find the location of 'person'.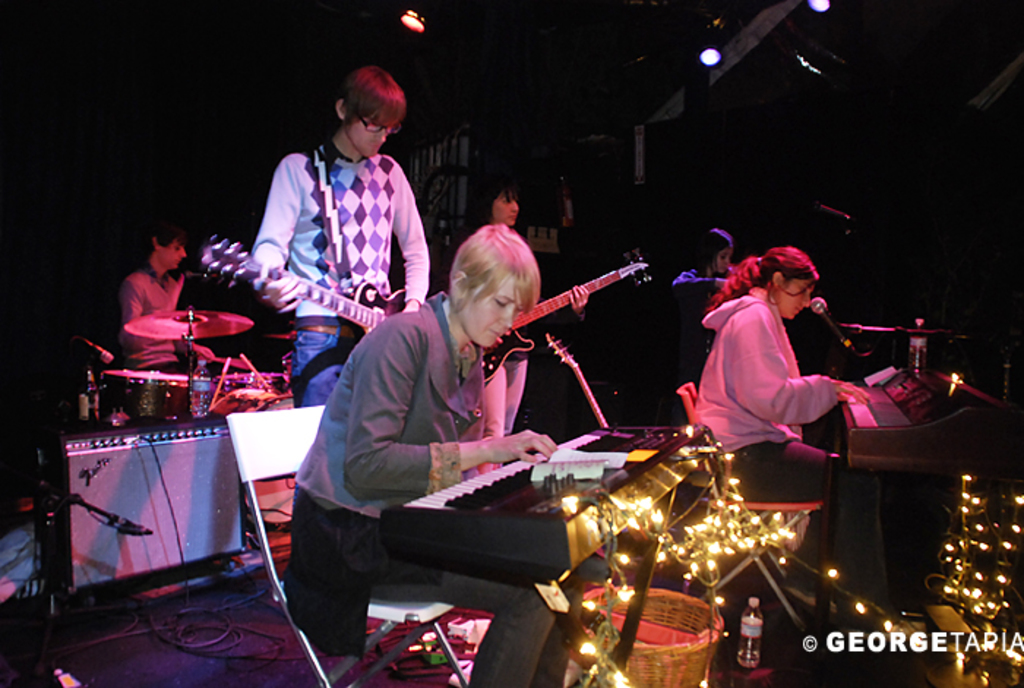
Location: {"x1": 692, "y1": 242, "x2": 869, "y2": 524}.
